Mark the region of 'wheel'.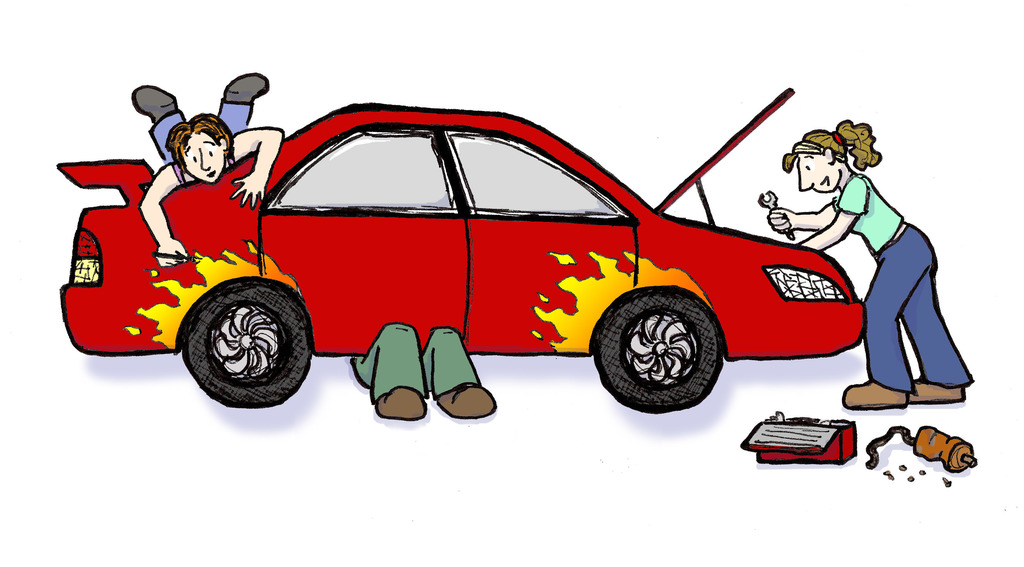
Region: bbox=(592, 291, 722, 415).
